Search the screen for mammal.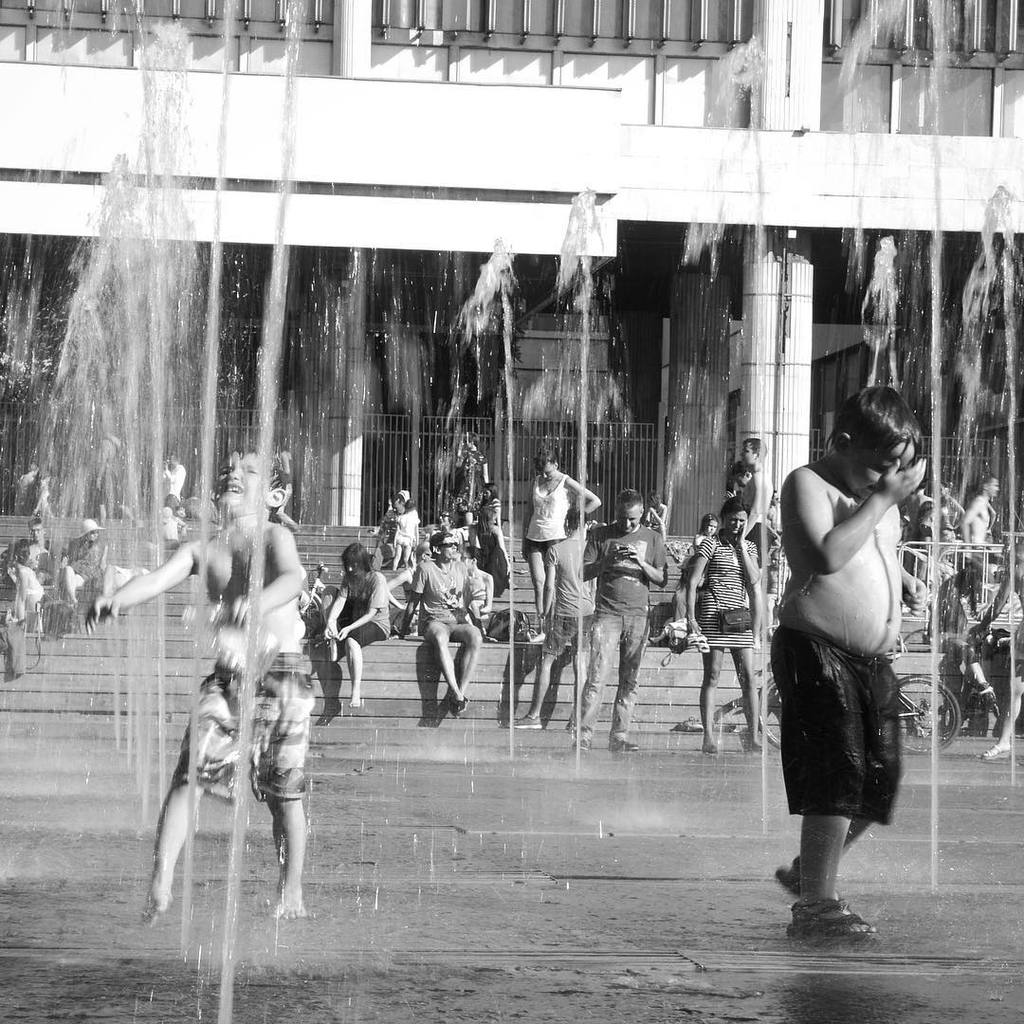
Found at 400/498/419/565.
